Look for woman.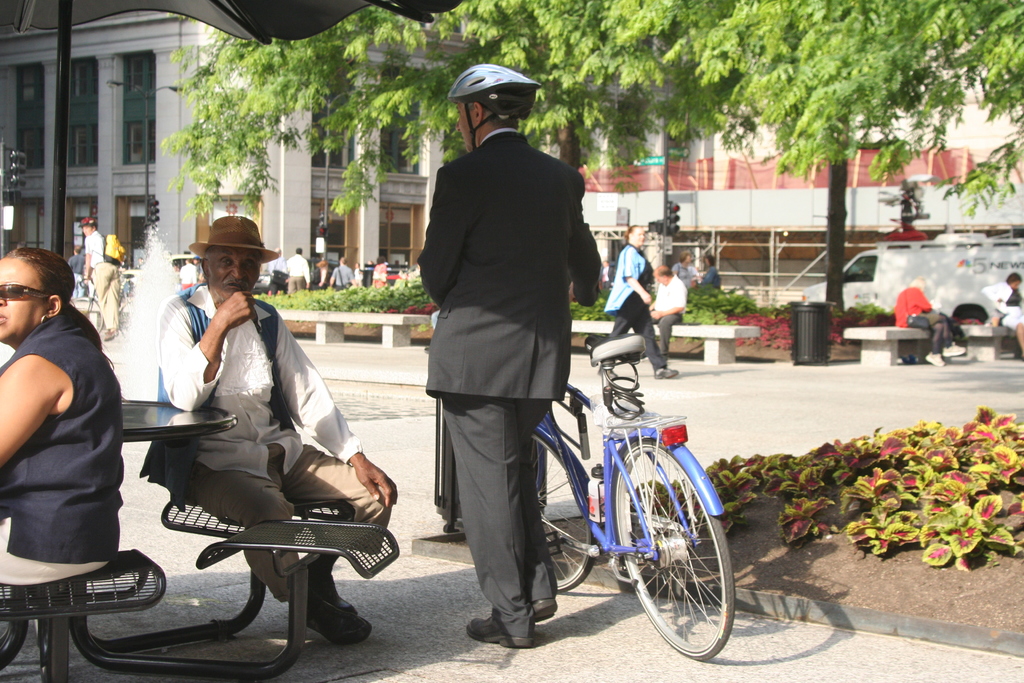
Found: 979, 266, 1023, 361.
